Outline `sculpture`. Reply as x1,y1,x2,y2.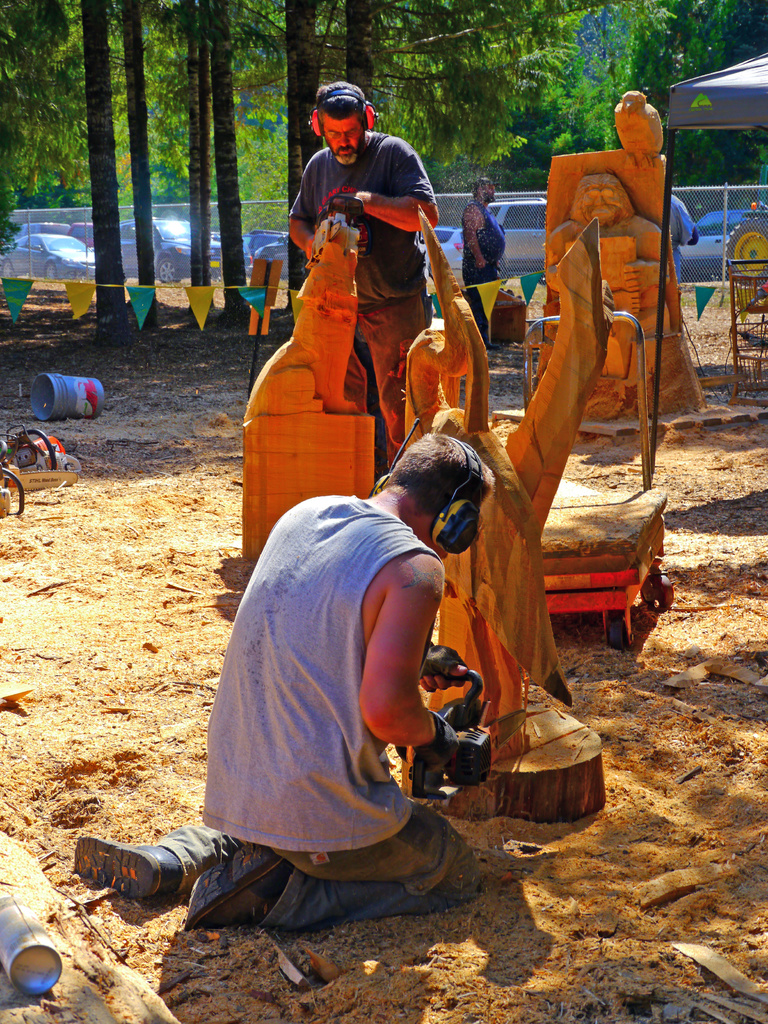
515,76,728,405.
